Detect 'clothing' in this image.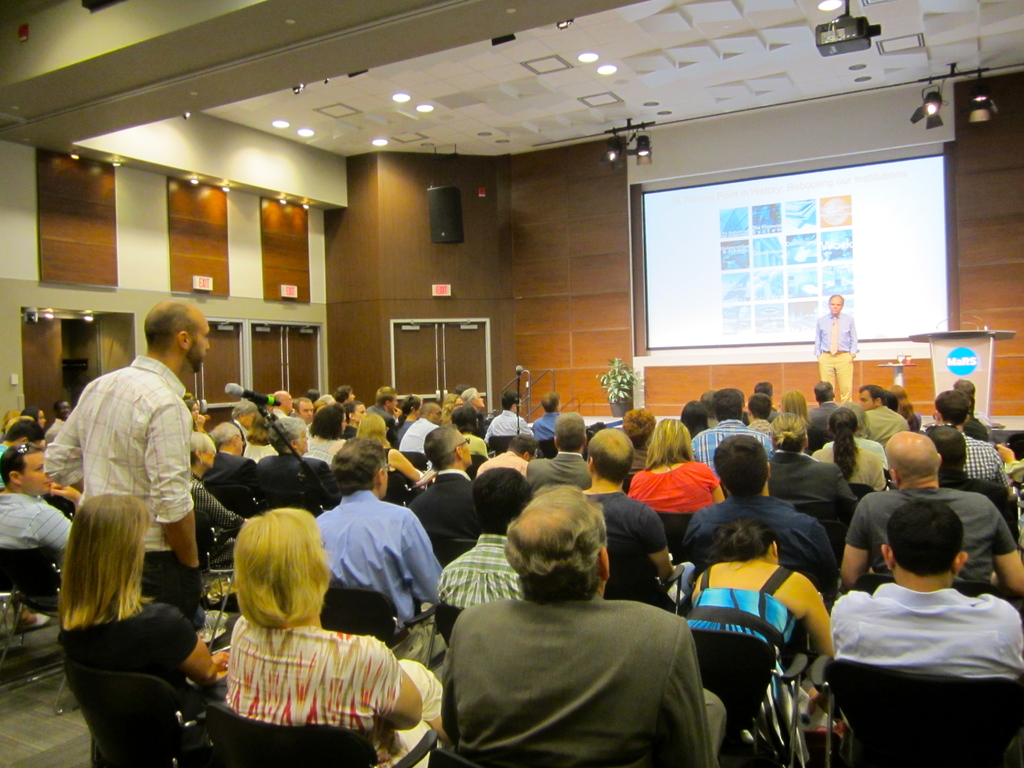
Detection: Rect(256, 455, 326, 531).
